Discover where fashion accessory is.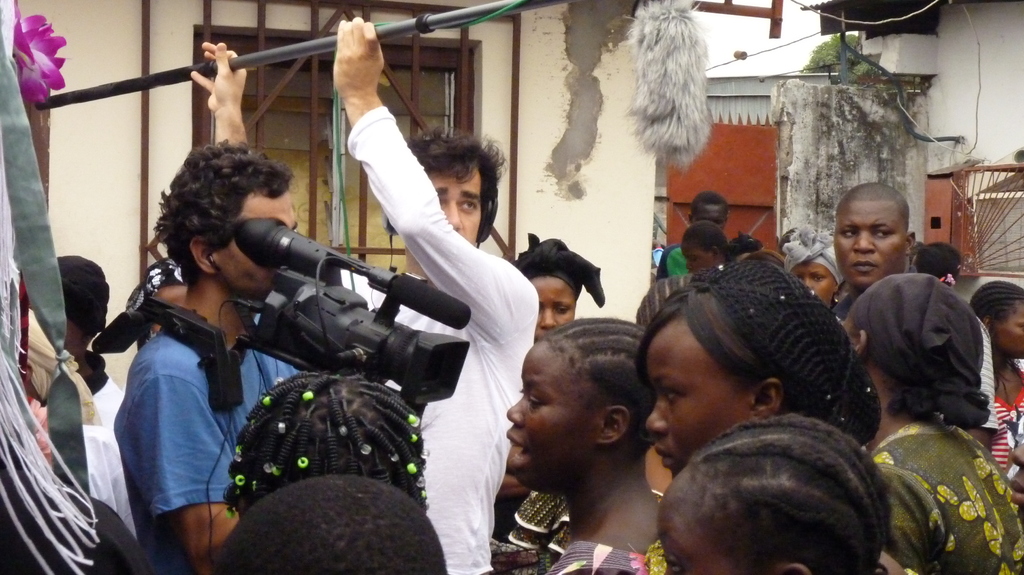
Discovered at select_region(225, 507, 235, 519).
